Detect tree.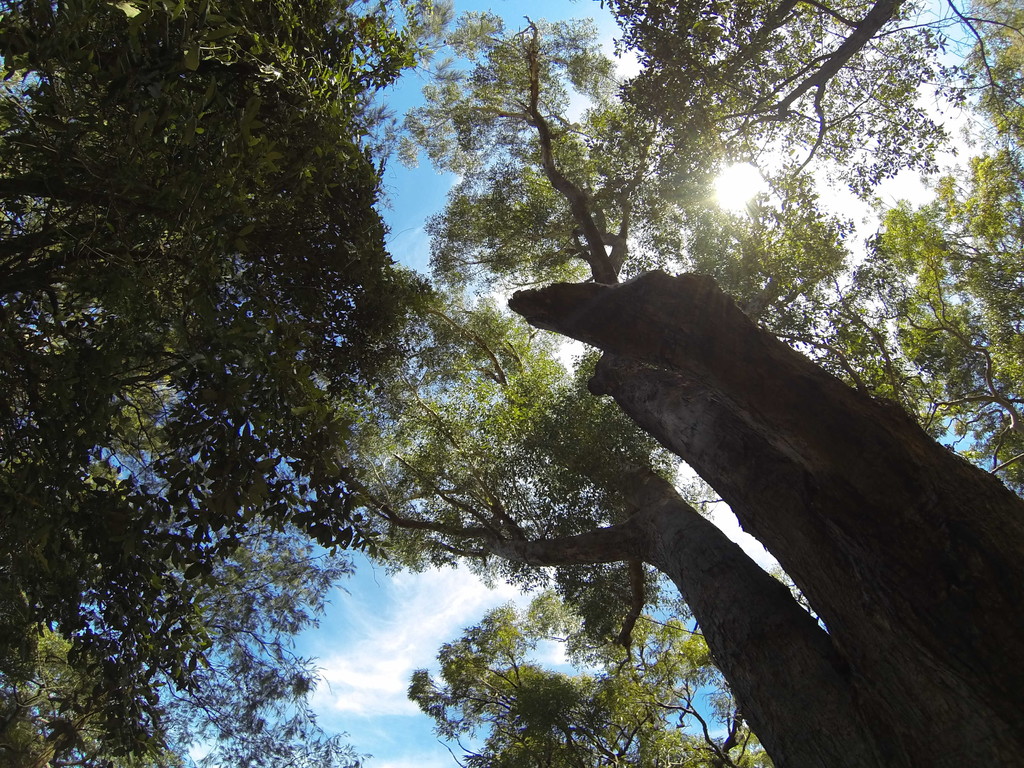
Detected at x1=408, y1=561, x2=774, y2=767.
